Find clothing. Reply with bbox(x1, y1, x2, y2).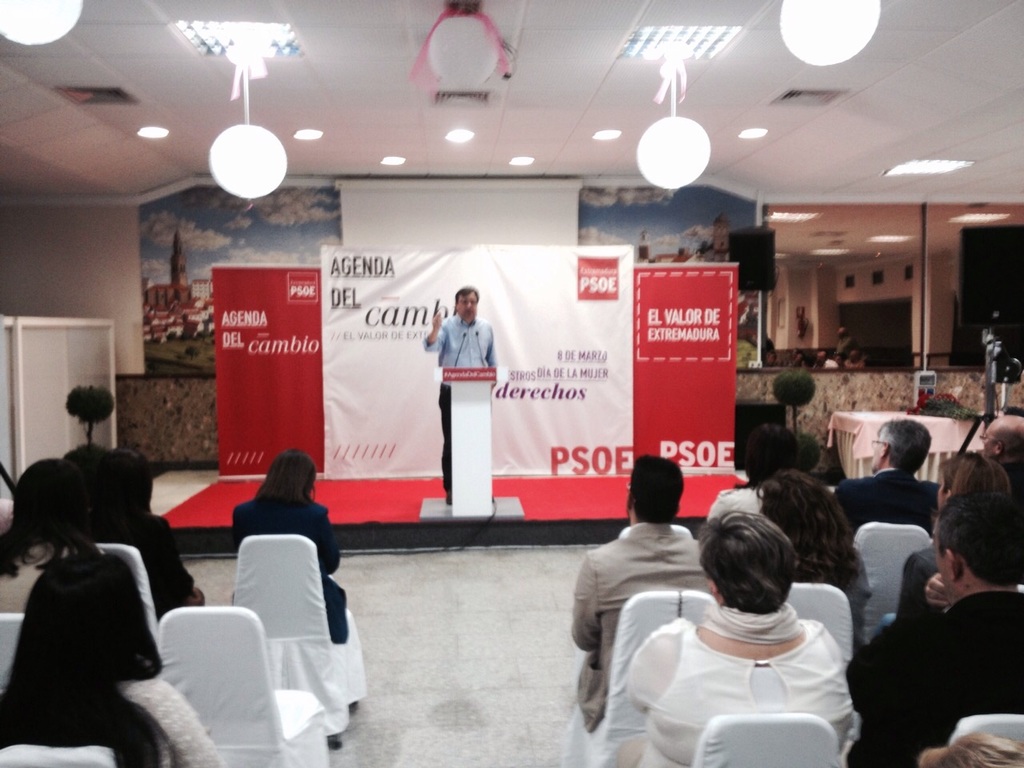
bbox(698, 482, 762, 548).
